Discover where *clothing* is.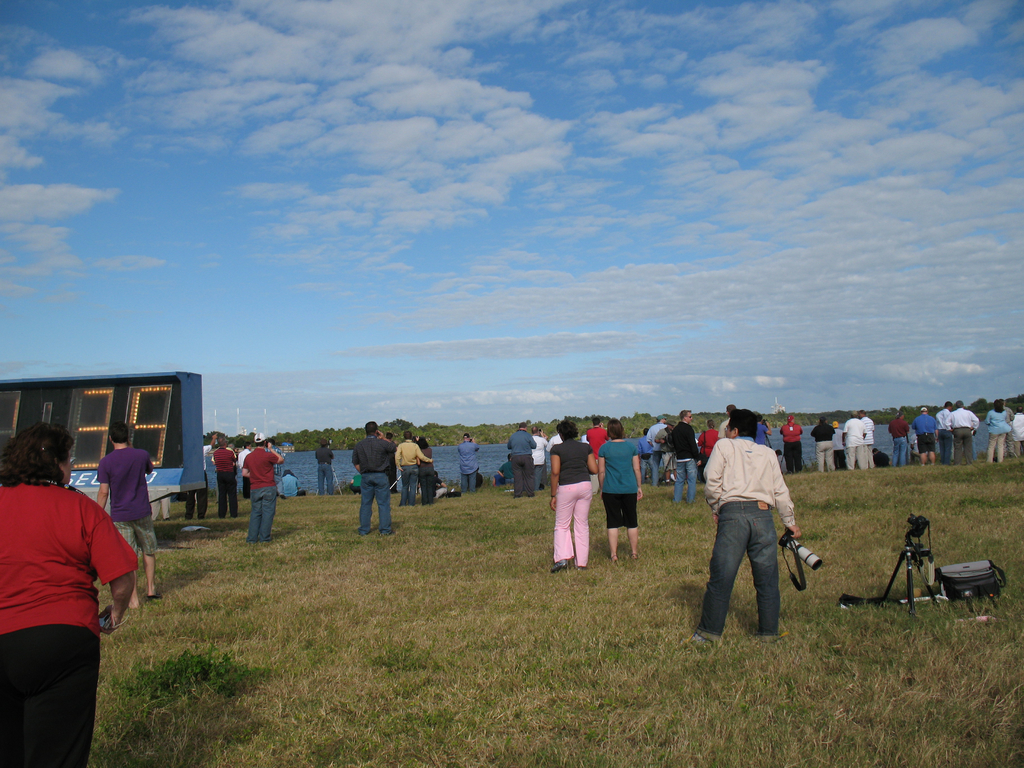
Discovered at 988, 408, 1013, 462.
